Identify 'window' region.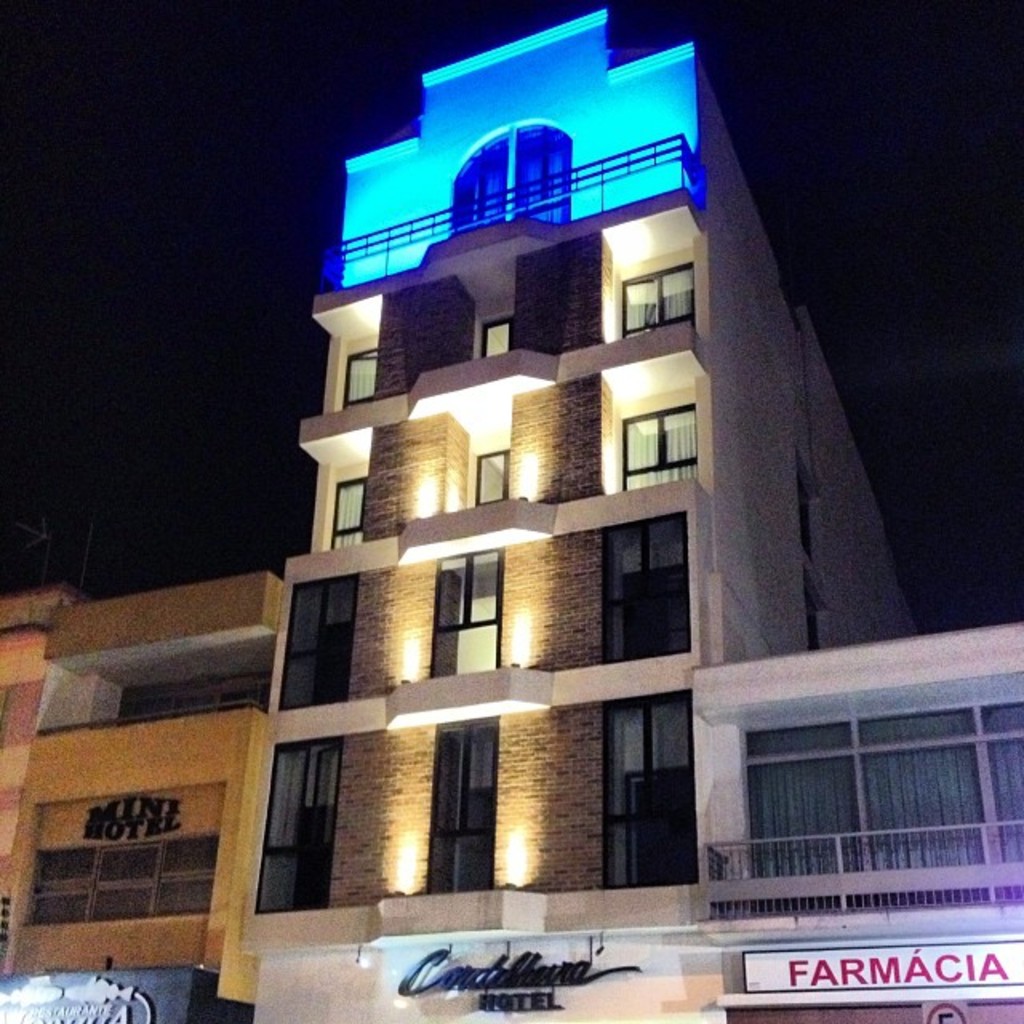
Region: [left=422, top=723, right=502, bottom=894].
